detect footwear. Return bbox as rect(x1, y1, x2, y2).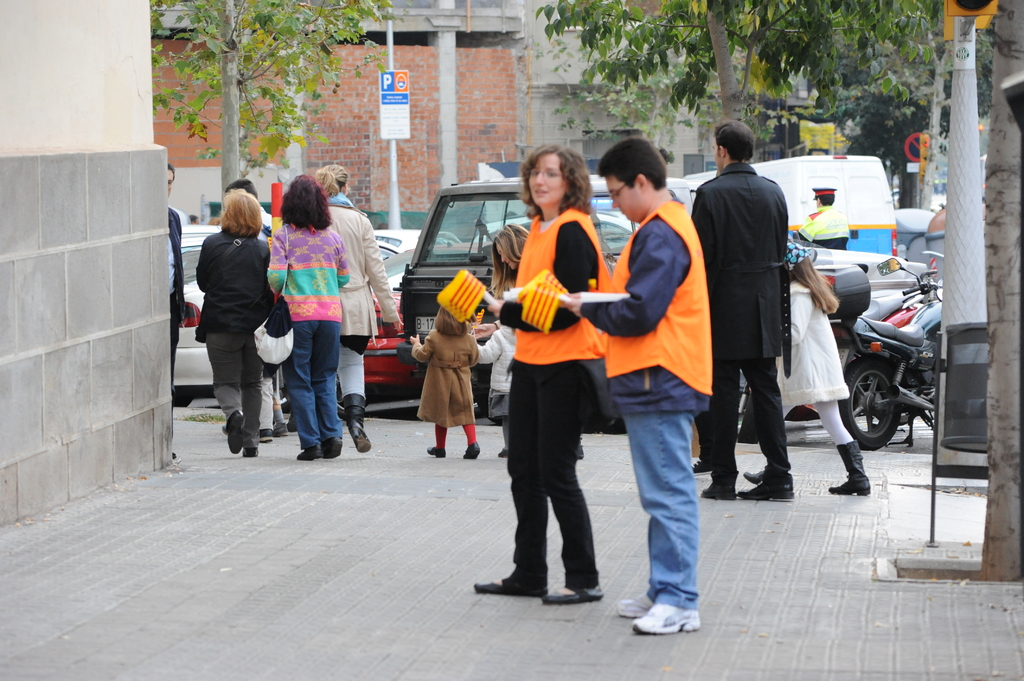
rect(700, 483, 734, 502).
